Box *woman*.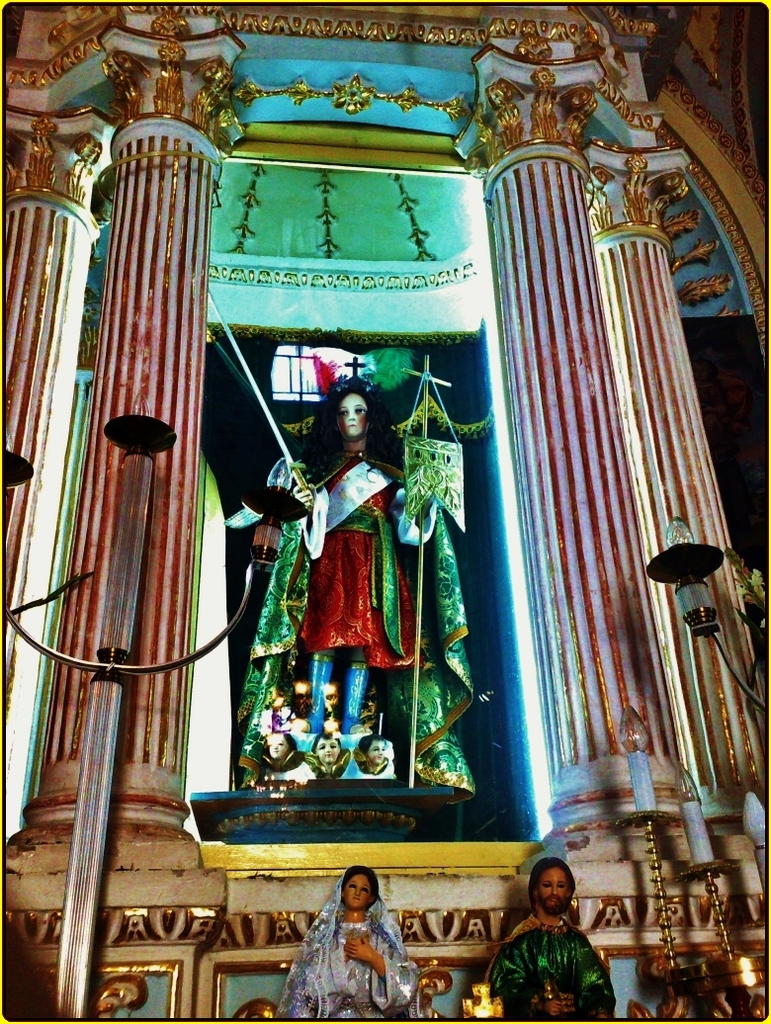
[x1=281, y1=863, x2=424, y2=1014].
